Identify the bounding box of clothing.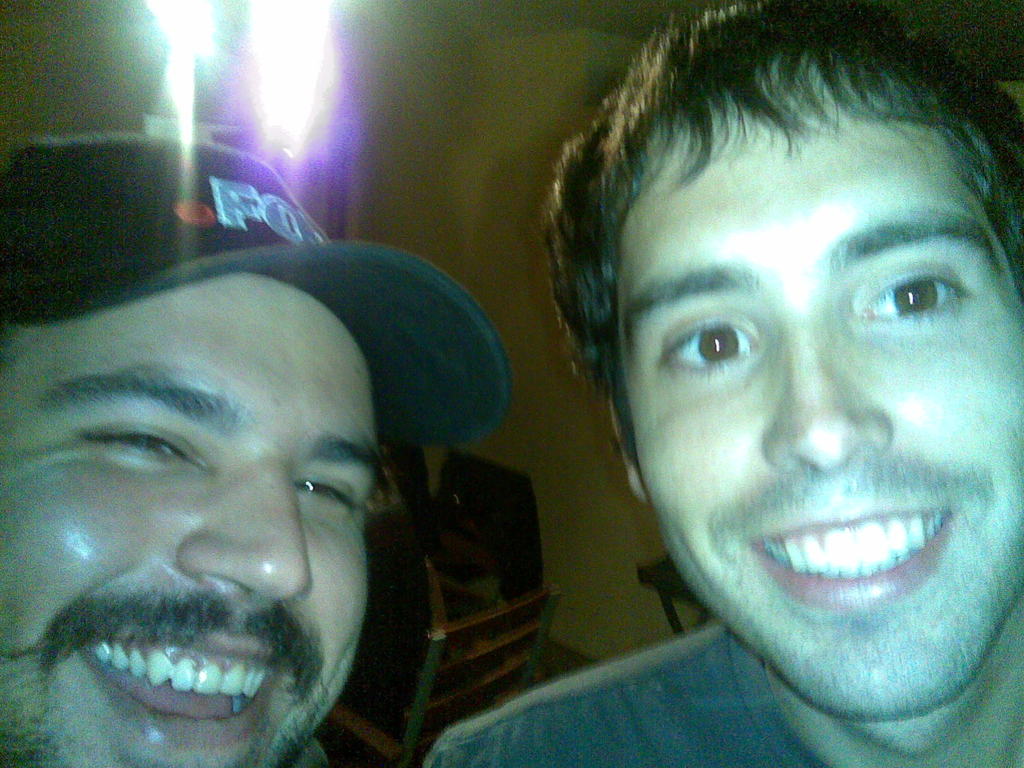
<box>433,636,888,767</box>.
